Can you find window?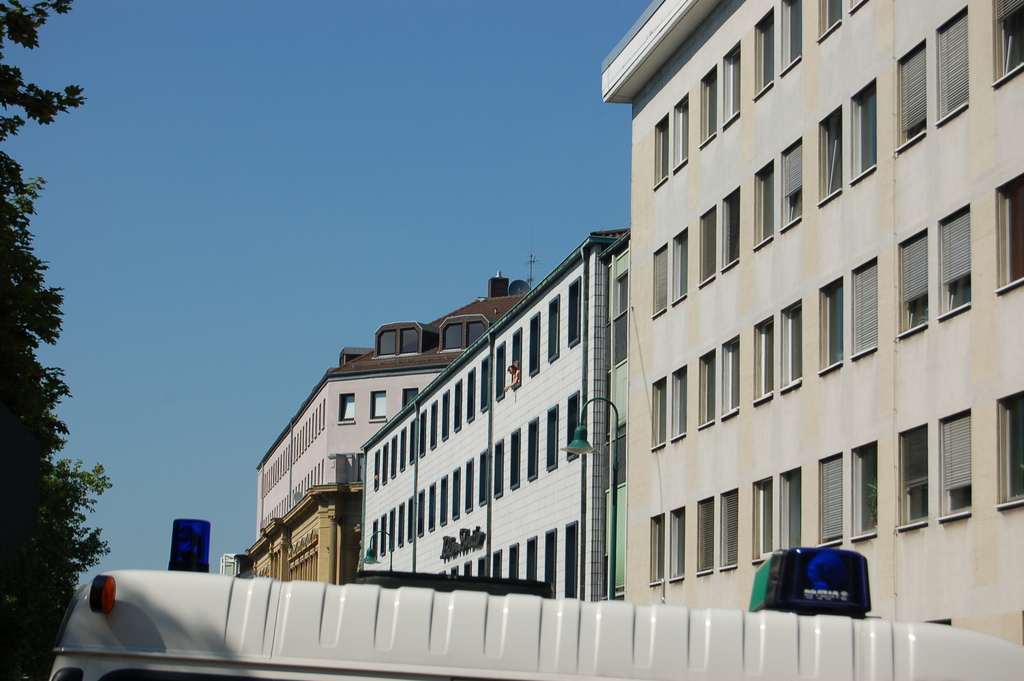
Yes, bounding box: box(649, 247, 668, 320).
